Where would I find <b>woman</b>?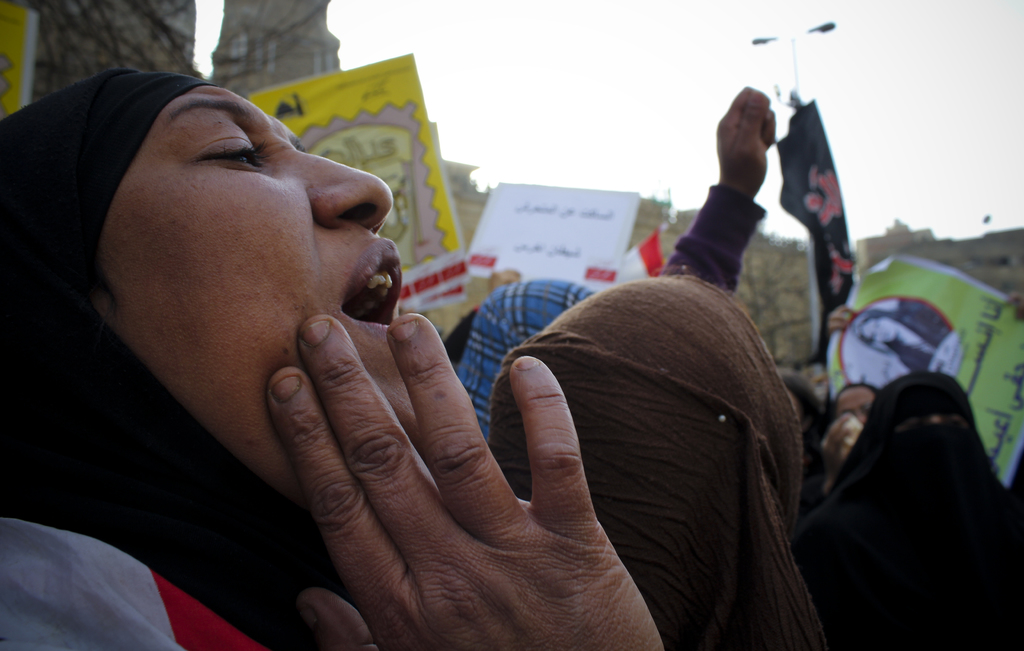
At [791, 372, 1023, 650].
